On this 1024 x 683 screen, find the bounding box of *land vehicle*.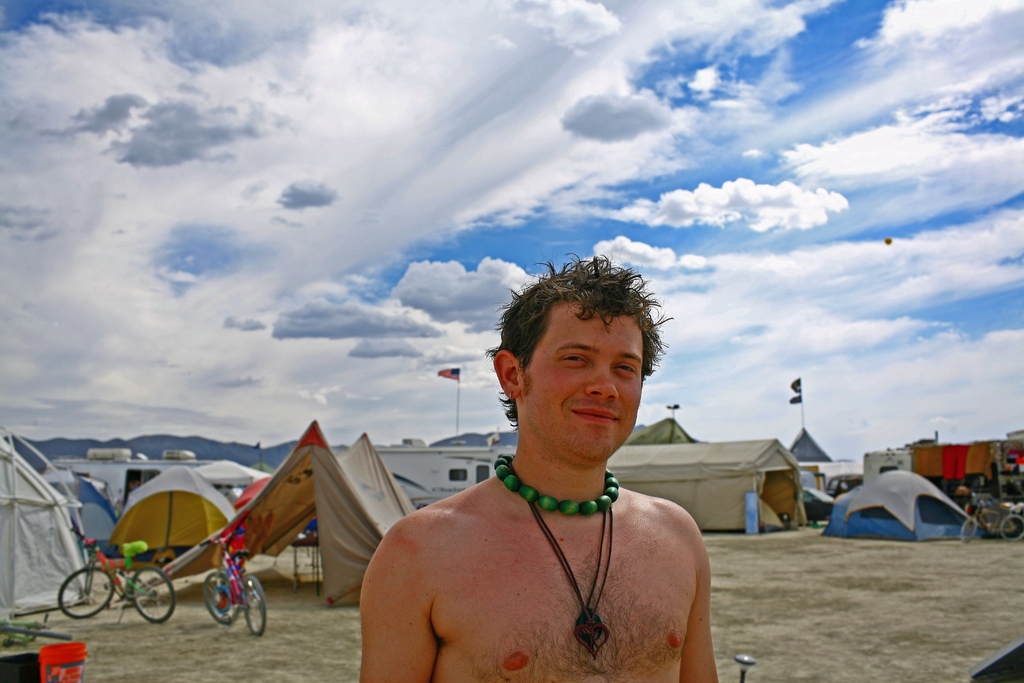
Bounding box: rect(63, 527, 177, 618).
